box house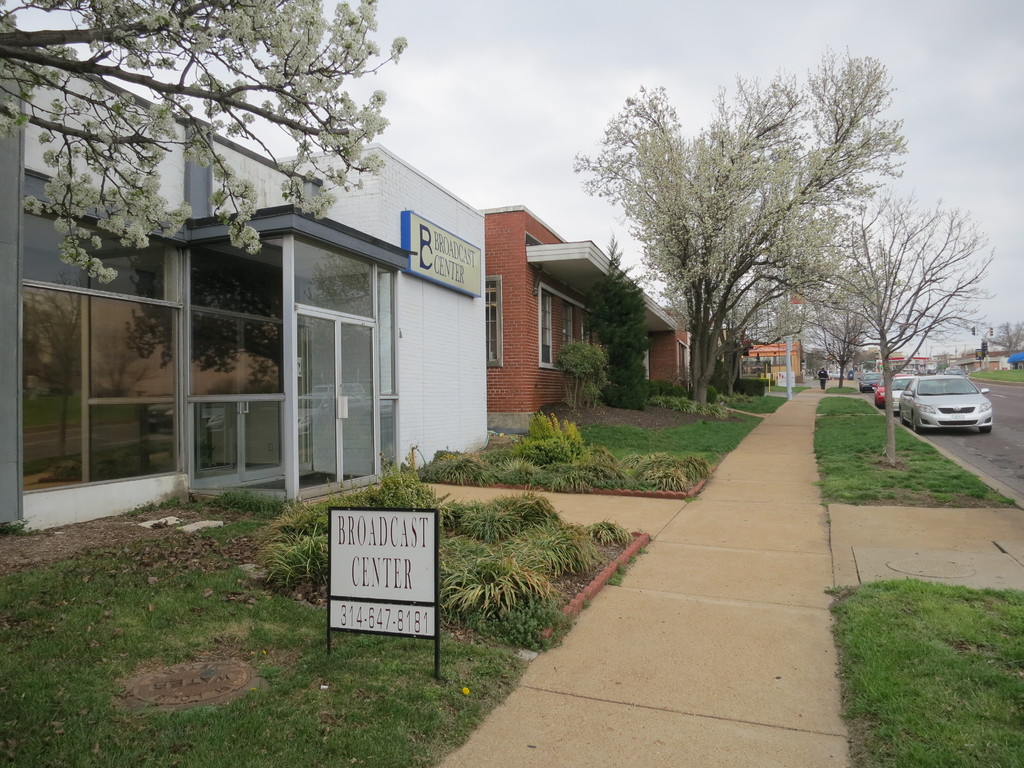
bbox(482, 203, 675, 437)
